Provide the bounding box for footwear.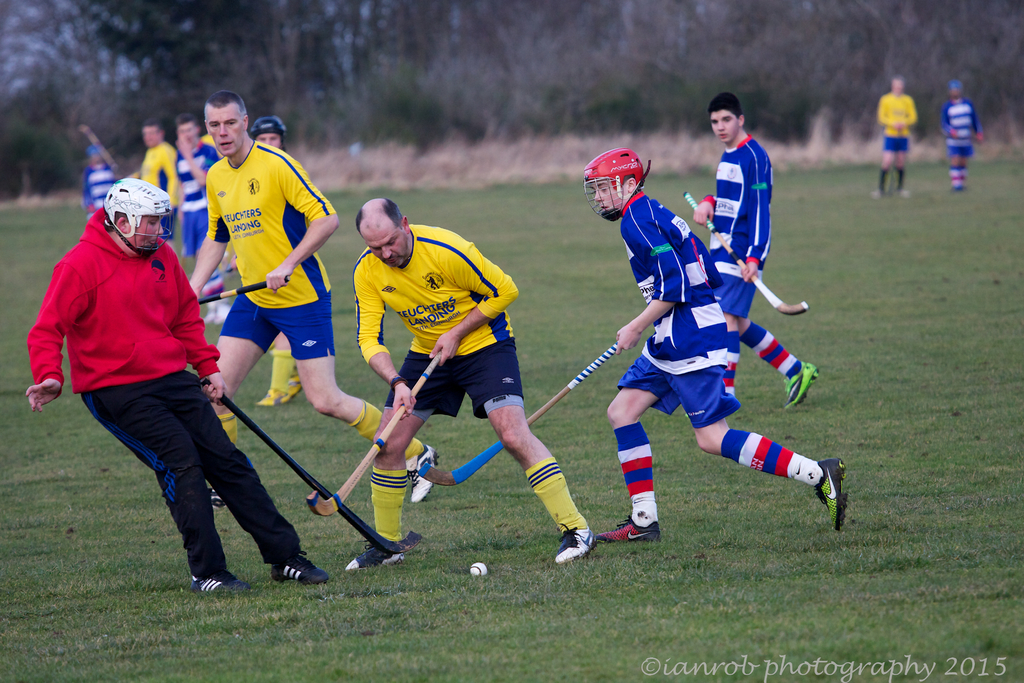
898,192,909,195.
